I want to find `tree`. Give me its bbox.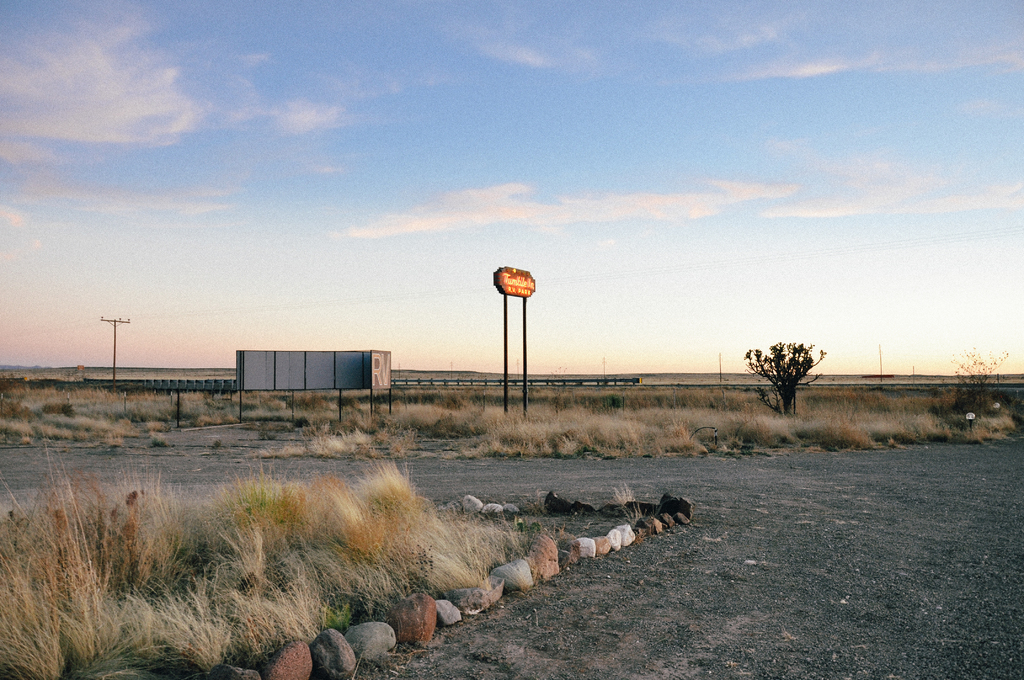
l=746, t=323, r=832, b=421.
